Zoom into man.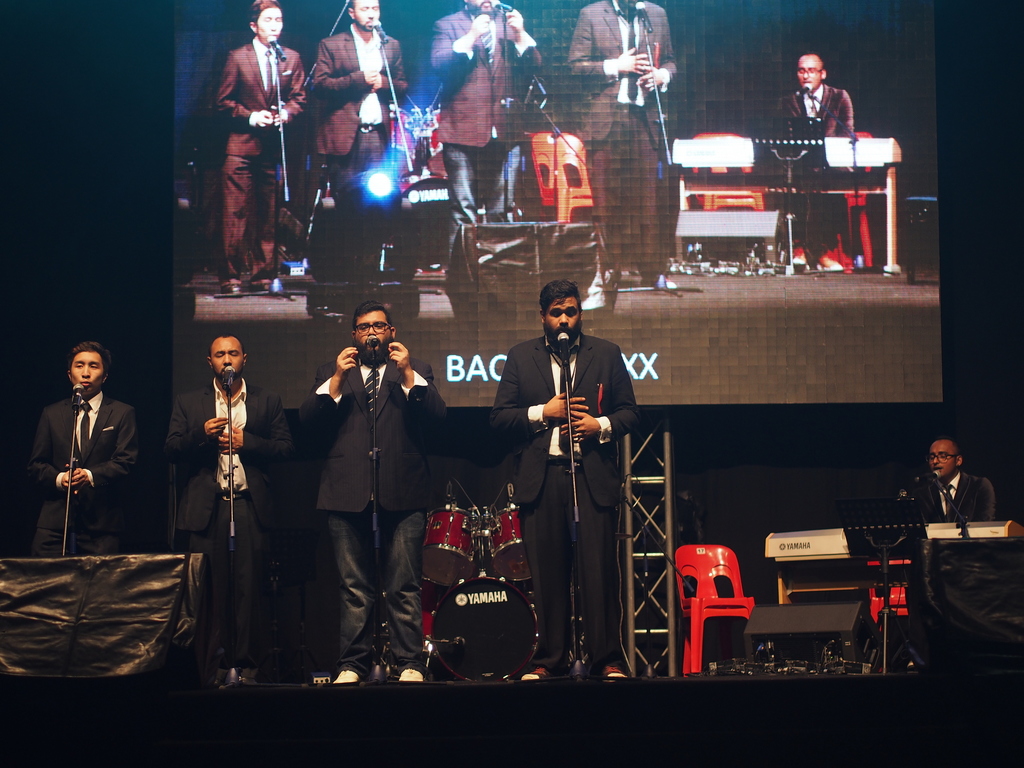
Zoom target: bbox=[487, 277, 642, 682].
